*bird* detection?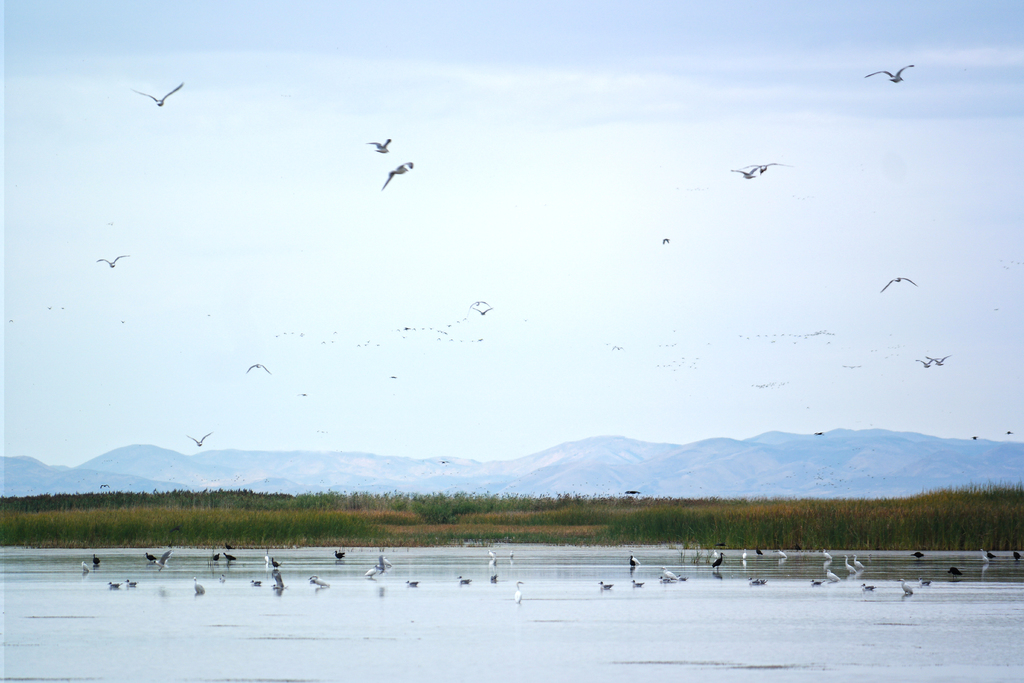
bbox=(874, 276, 924, 293)
